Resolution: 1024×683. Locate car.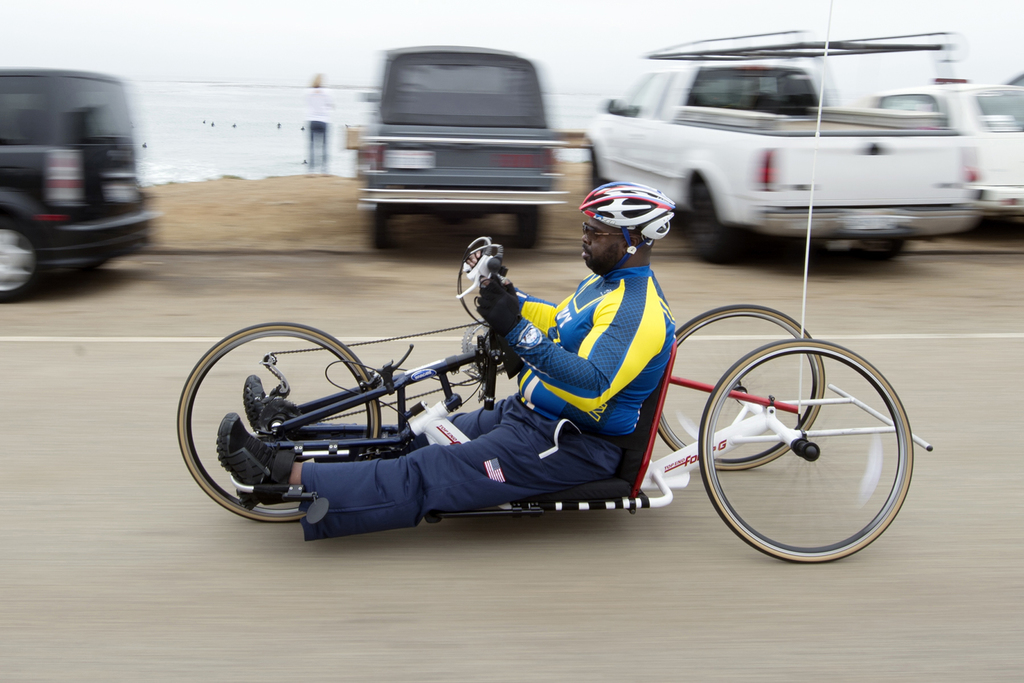
(546,47,1009,257).
